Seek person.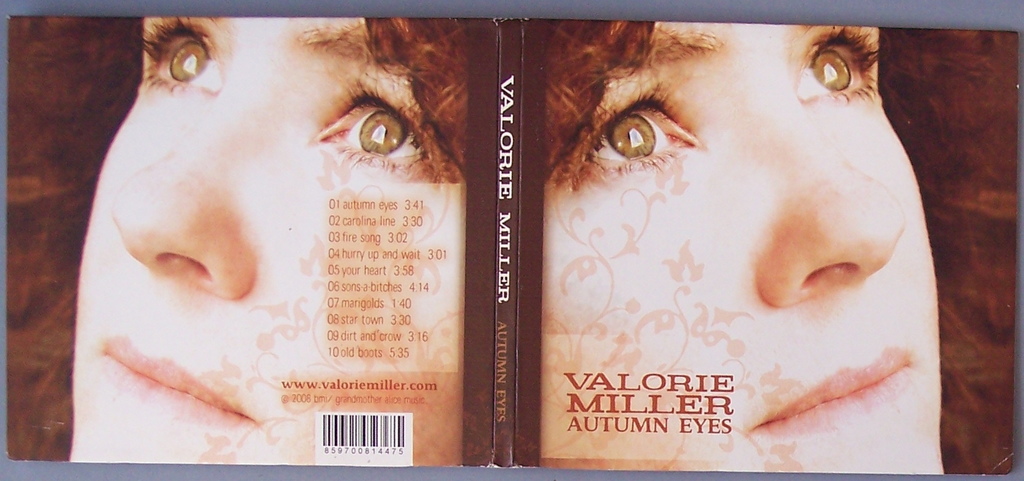
bbox(64, 19, 468, 464).
